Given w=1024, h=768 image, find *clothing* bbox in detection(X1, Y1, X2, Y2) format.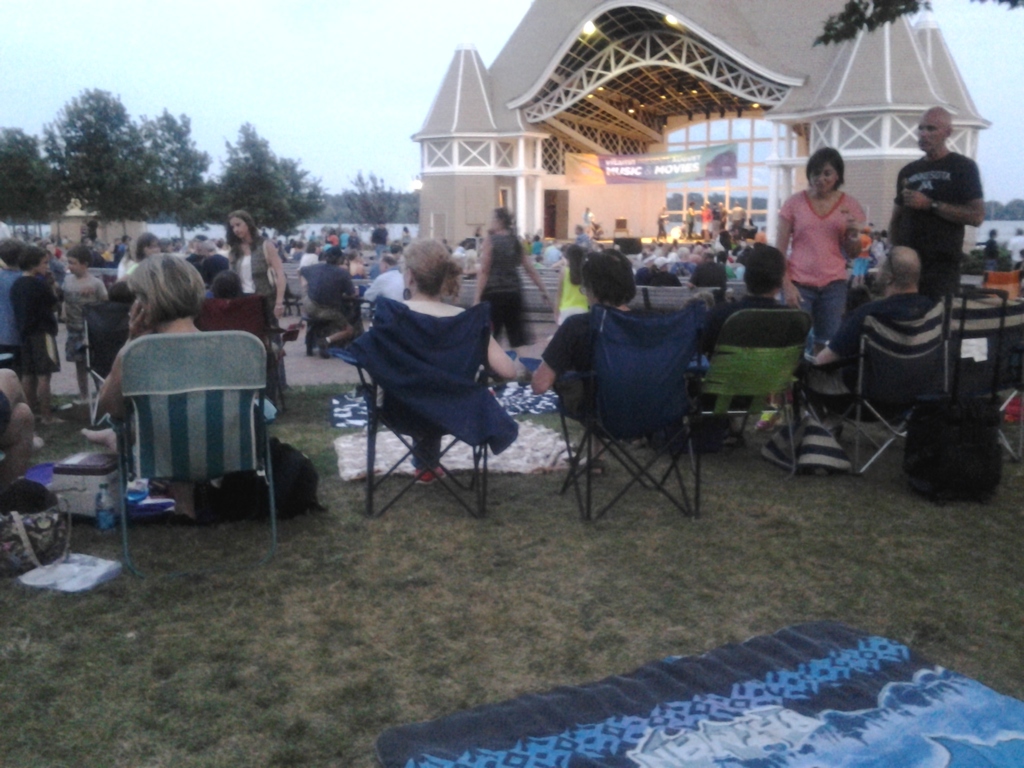
detection(778, 177, 869, 356).
